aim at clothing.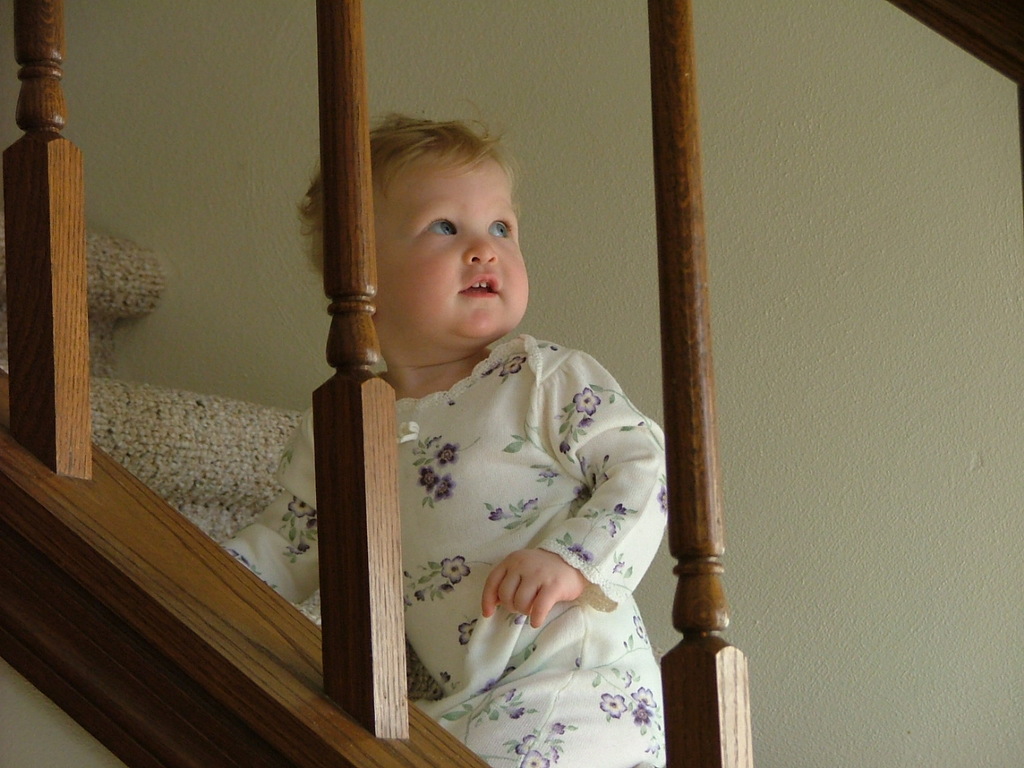
Aimed at 221/334/666/767.
